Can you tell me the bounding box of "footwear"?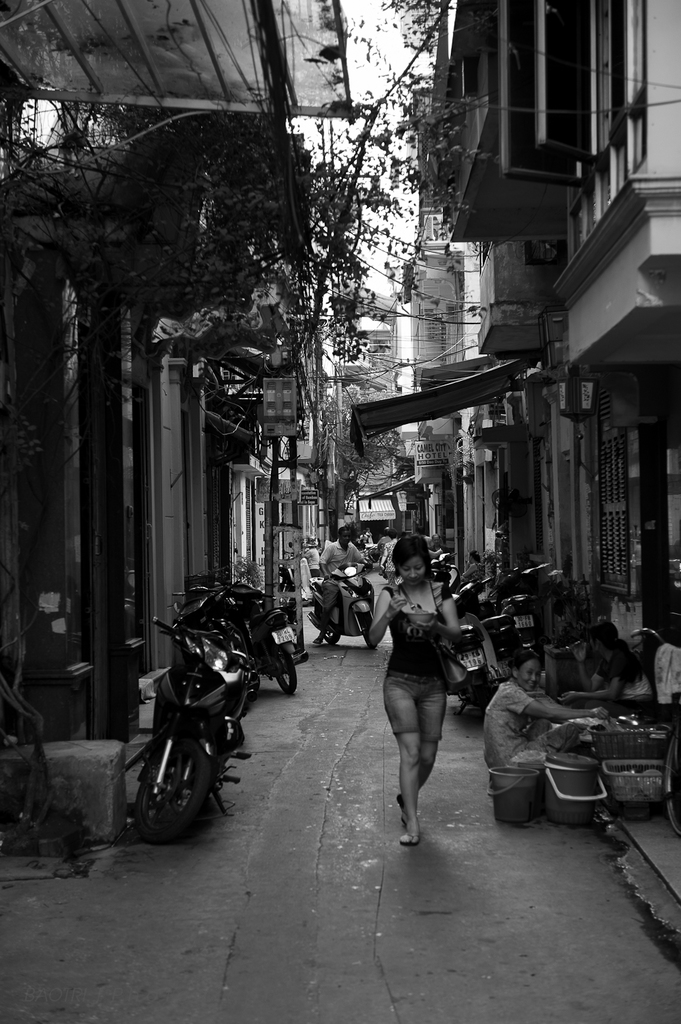
[x1=399, y1=832, x2=420, y2=844].
